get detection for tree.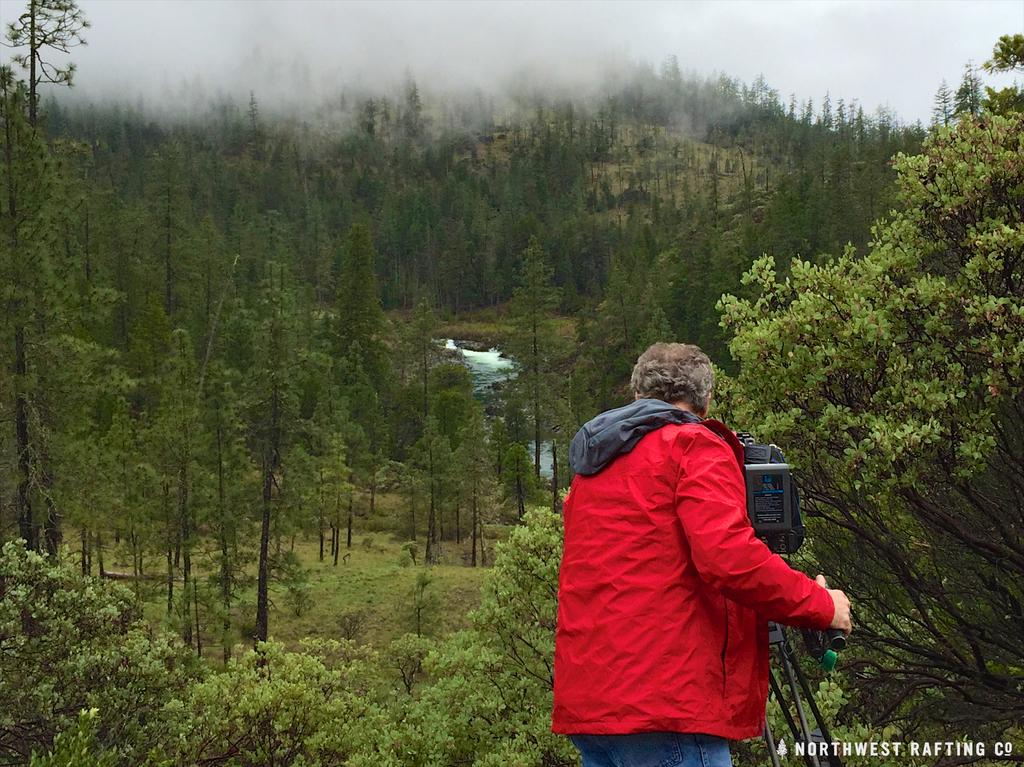
Detection: left=144, top=329, right=211, bottom=613.
